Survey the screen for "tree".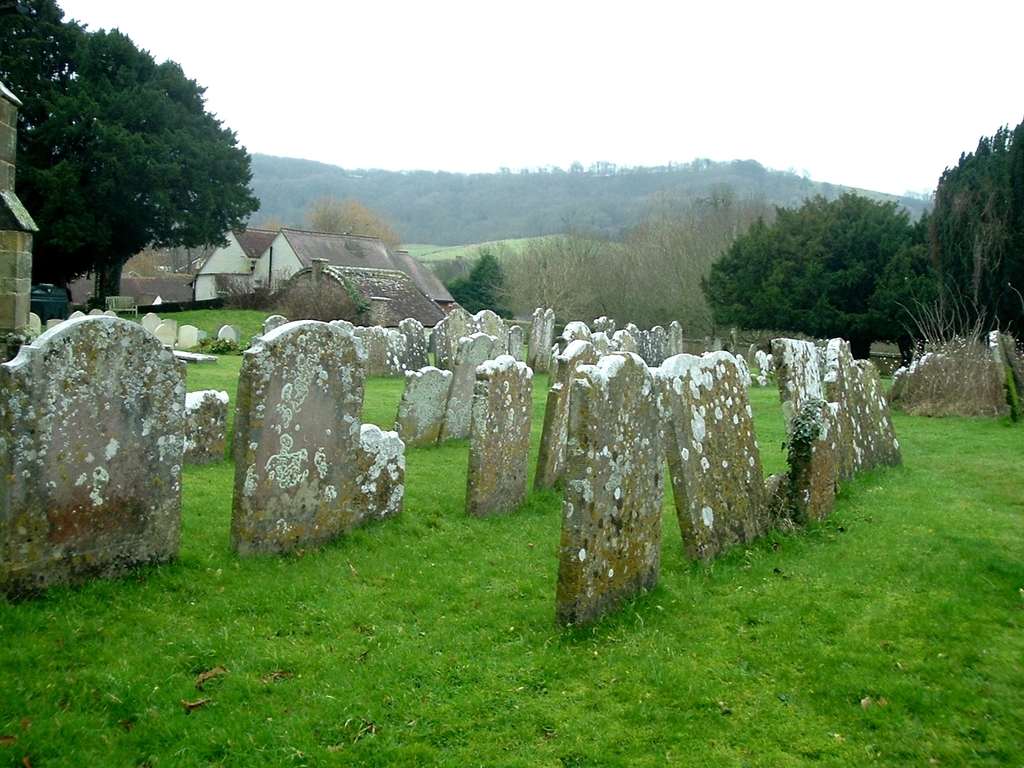
Survey found: 695/185/931/363.
